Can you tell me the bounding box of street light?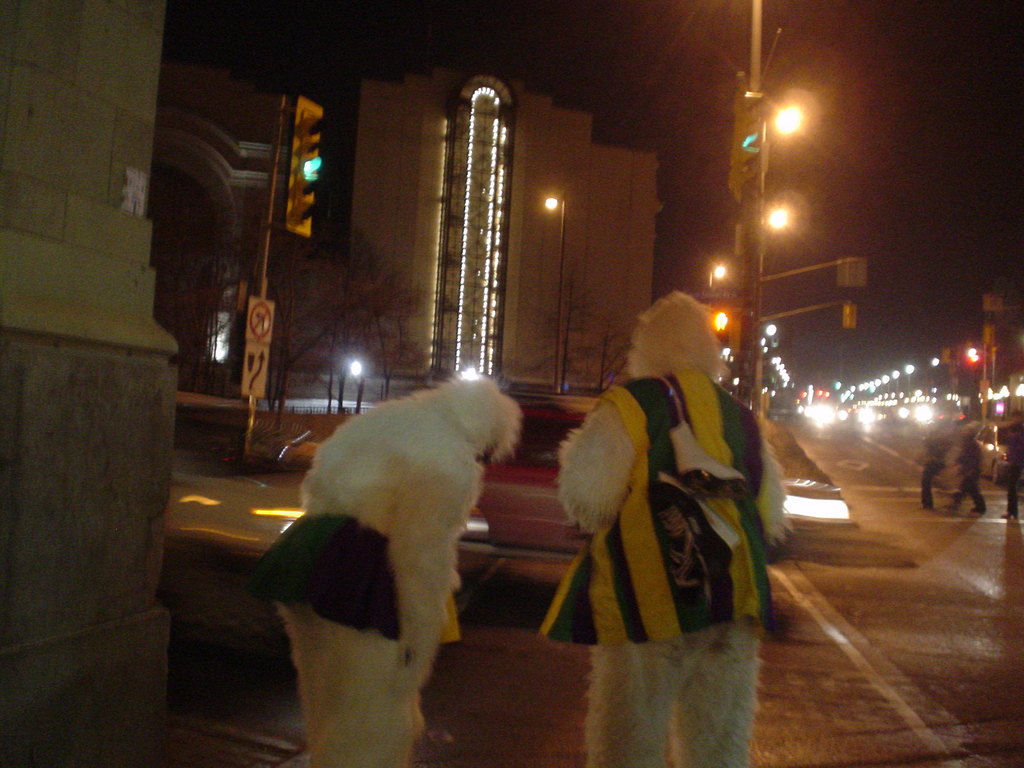
locate(543, 193, 570, 394).
